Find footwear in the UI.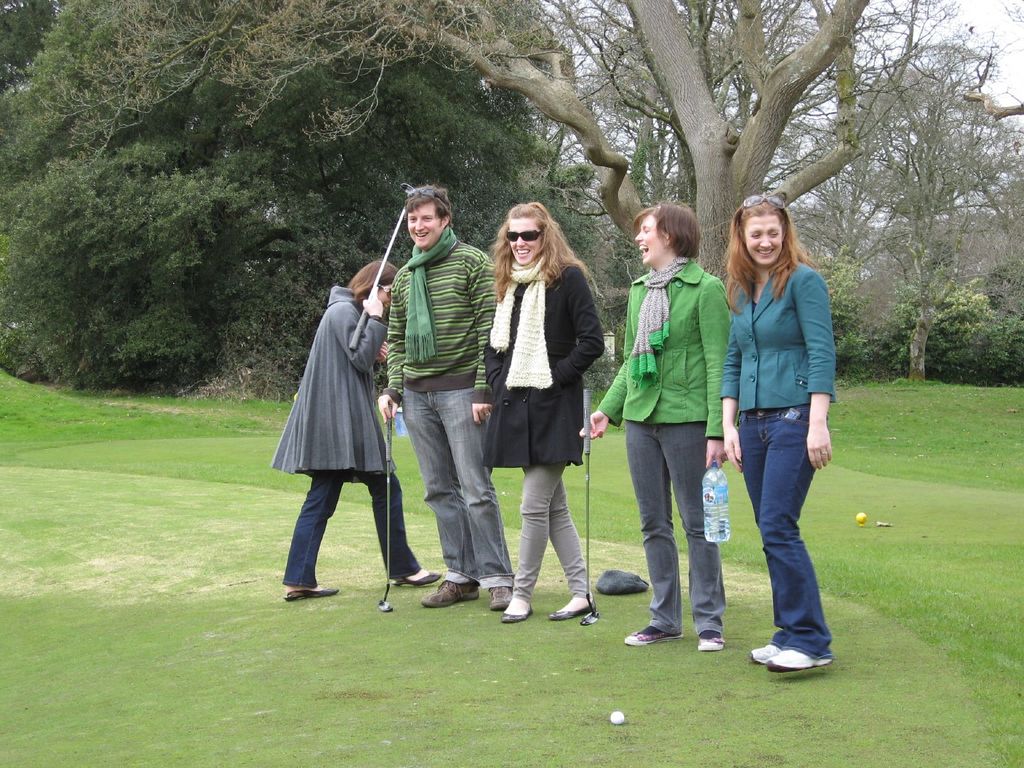
UI element at Rect(420, 574, 472, 604).
